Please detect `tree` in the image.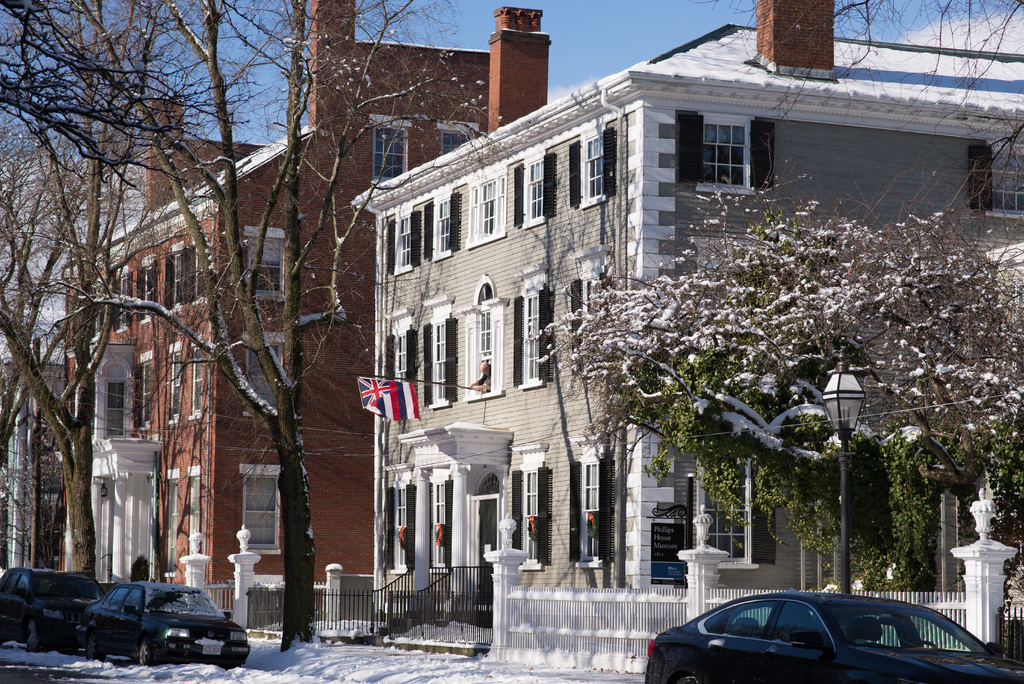
pyautogui.locateOnScreen(534, 149, 1023, 591).
